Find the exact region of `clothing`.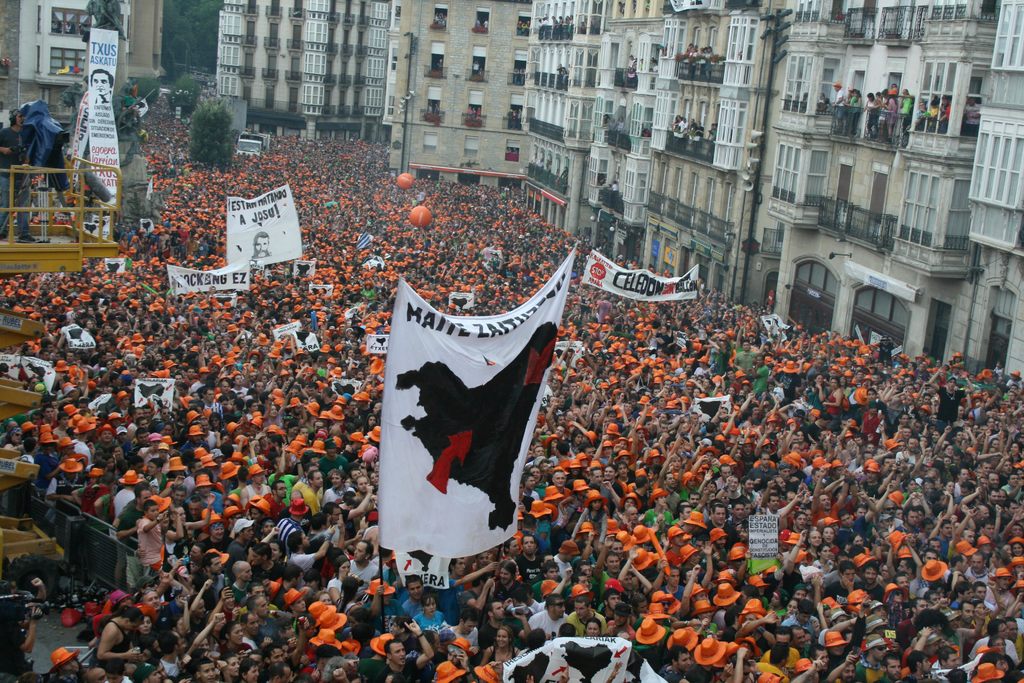
Exact region: [138, 439, 164, 466].
